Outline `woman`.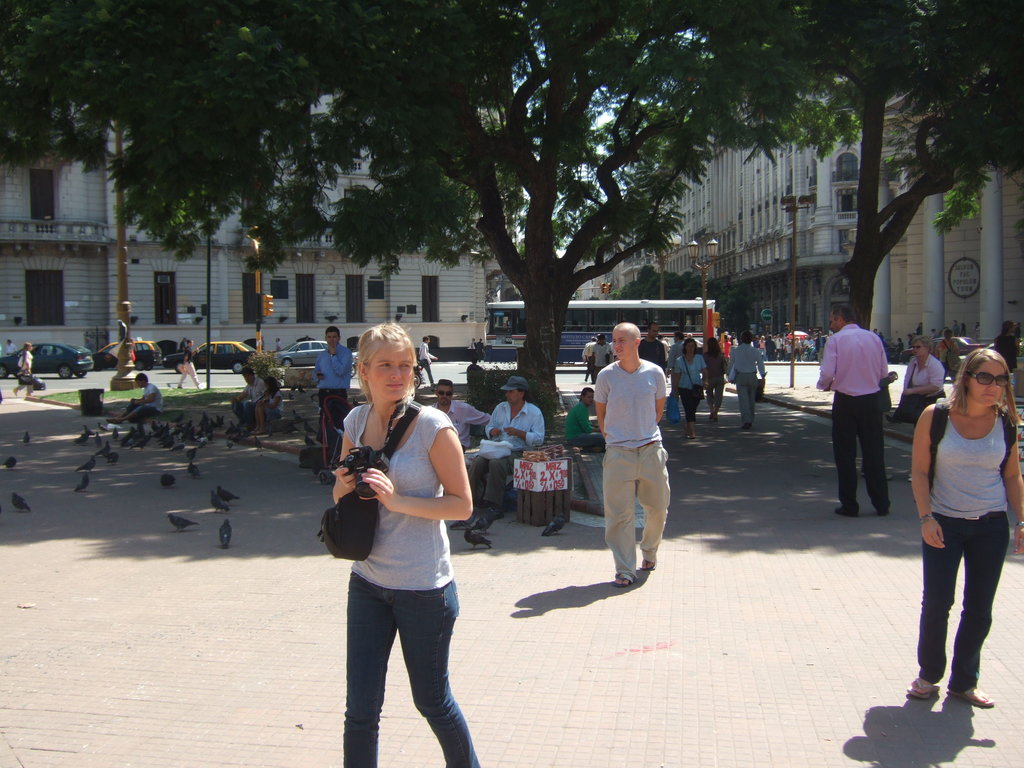
Outline: [908,346,1023,705].
